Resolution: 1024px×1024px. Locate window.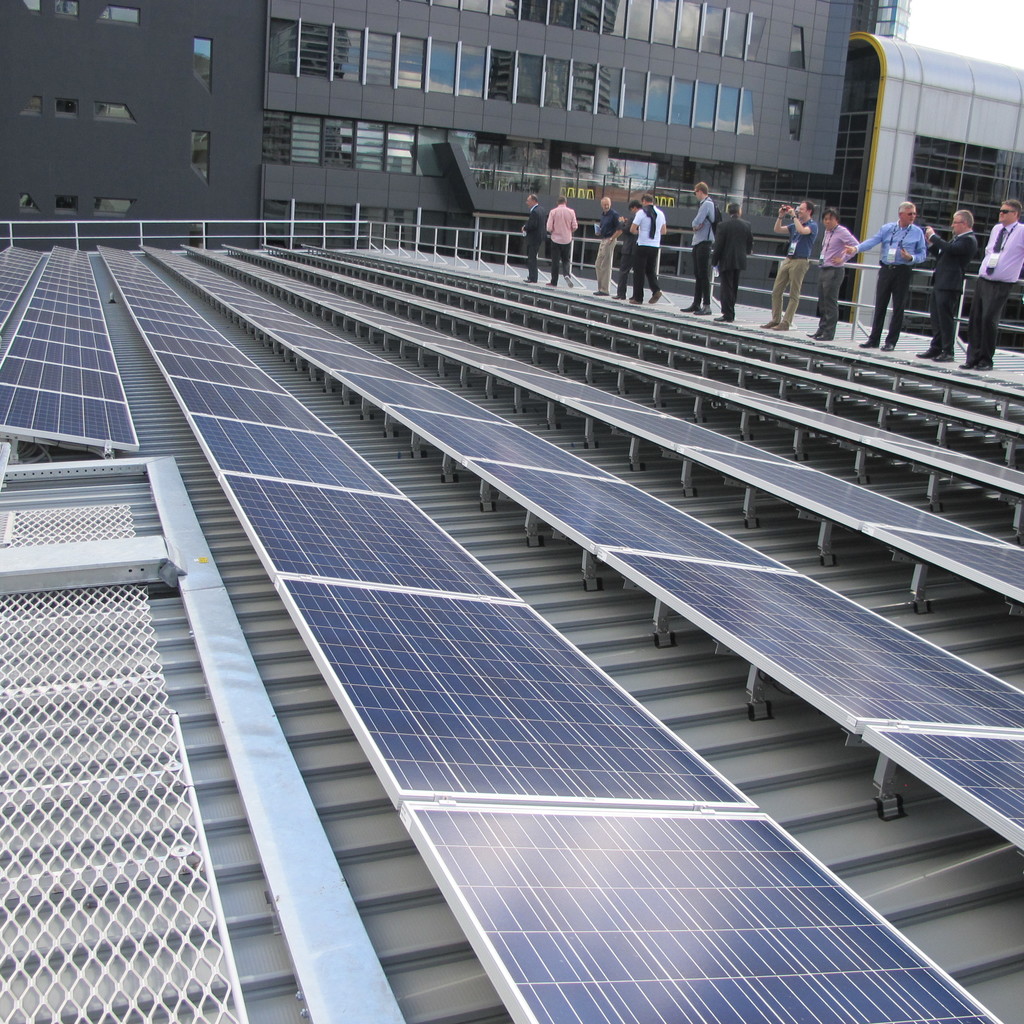
{"x1": 189, "y1": 129, "x2": 207, "y2": 187}.
